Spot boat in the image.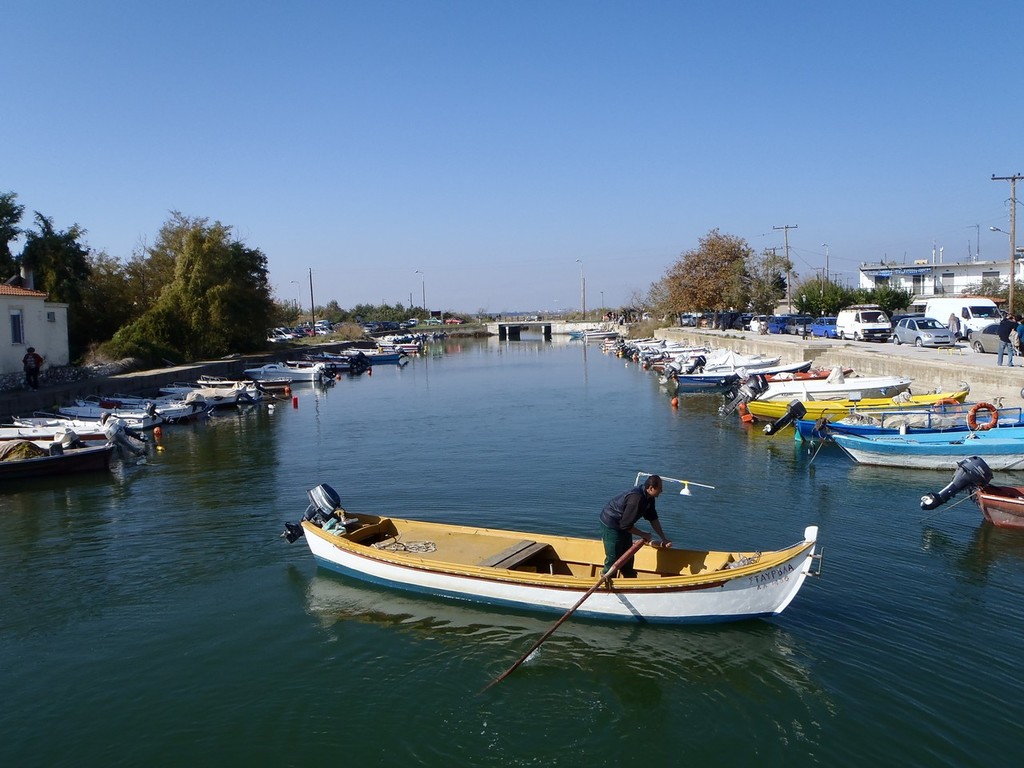
boat found at (362,330,423,357).
